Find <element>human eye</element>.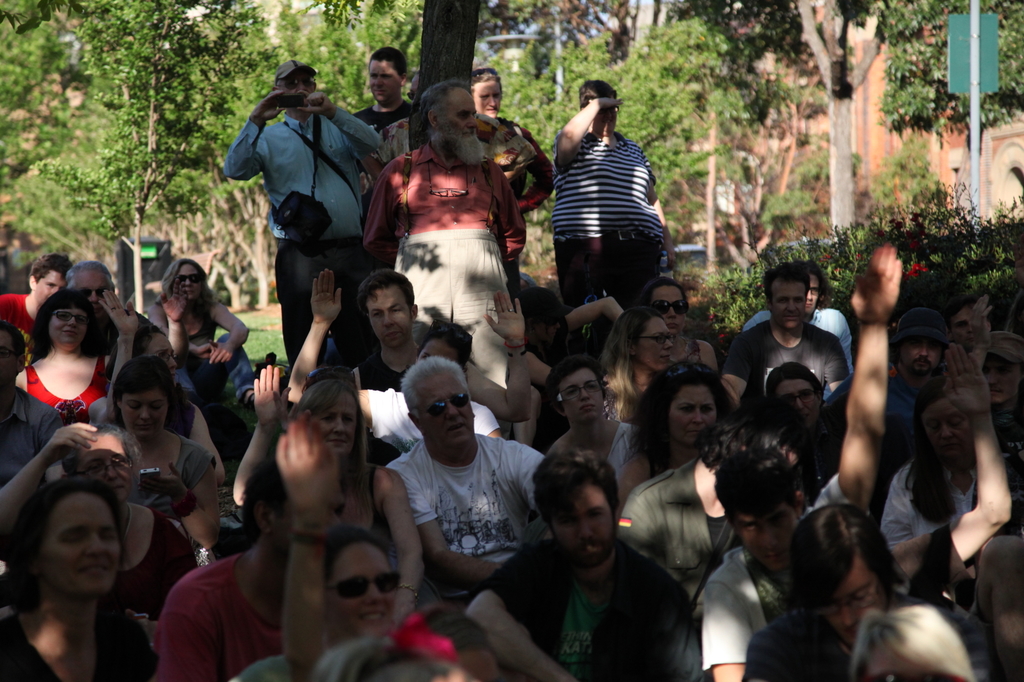
bbox=[342, 416, 354, 427].
